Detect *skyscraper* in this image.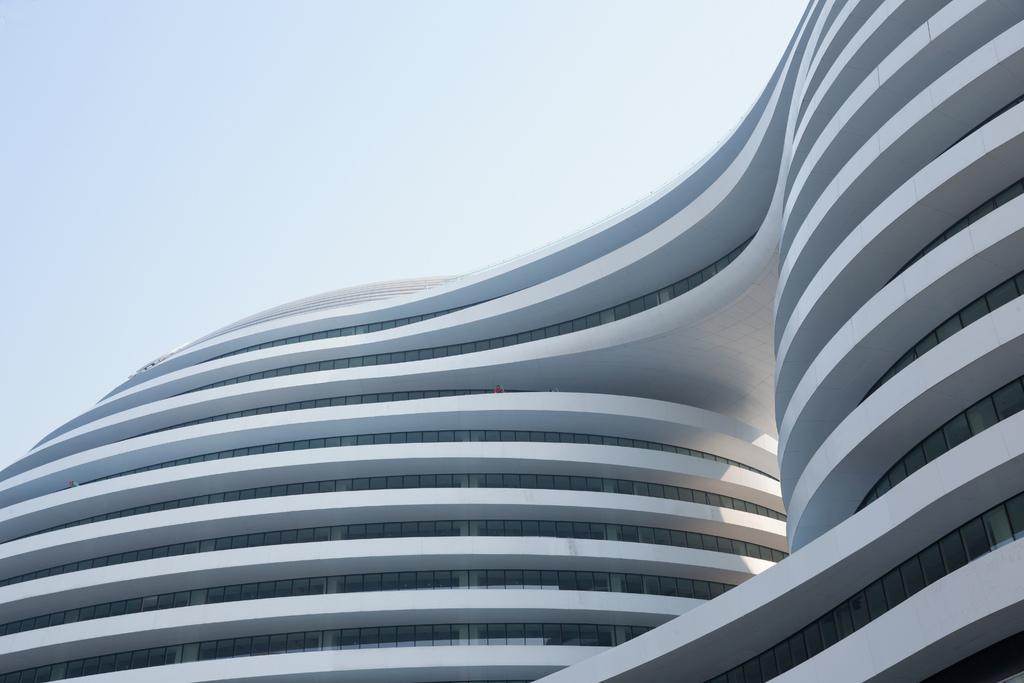
Detection: 0:0:1023:682.
